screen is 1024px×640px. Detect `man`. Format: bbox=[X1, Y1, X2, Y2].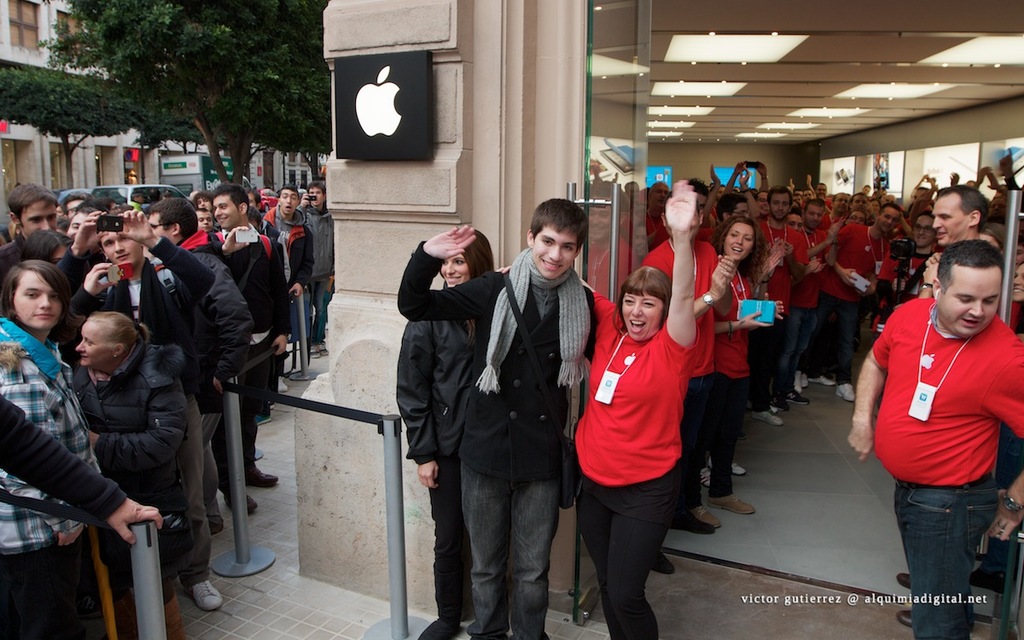
bbox=[398, 199, 594, 637].
